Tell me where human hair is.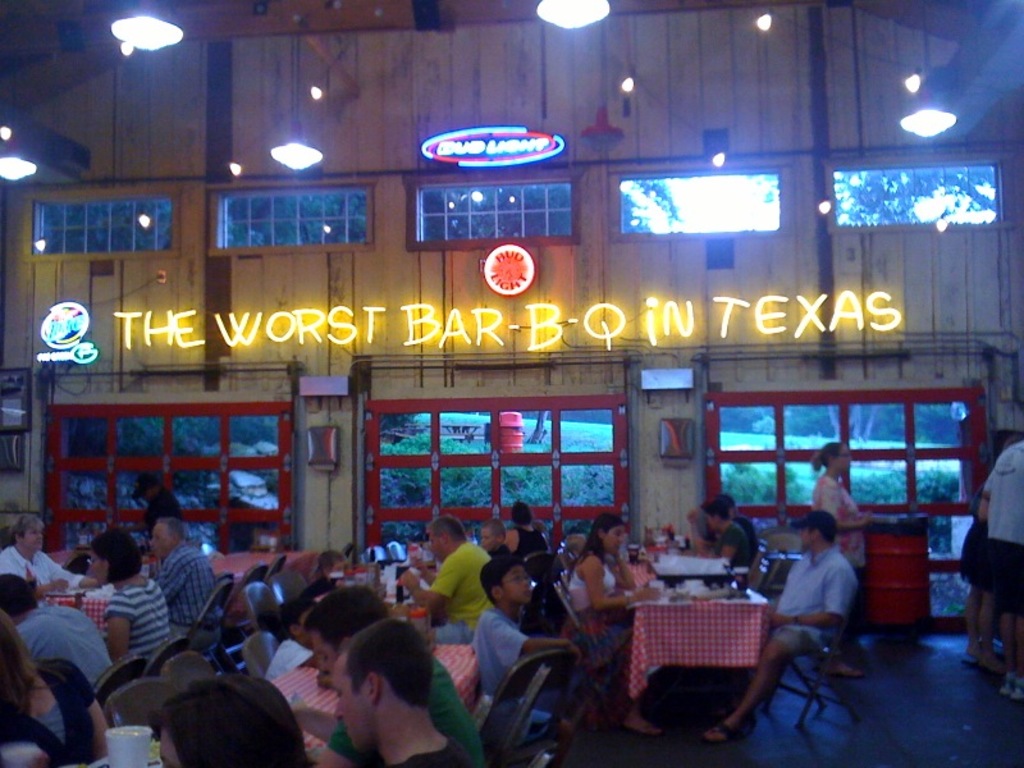
human hair is at <region>483, 521, 507, 538</region>.
